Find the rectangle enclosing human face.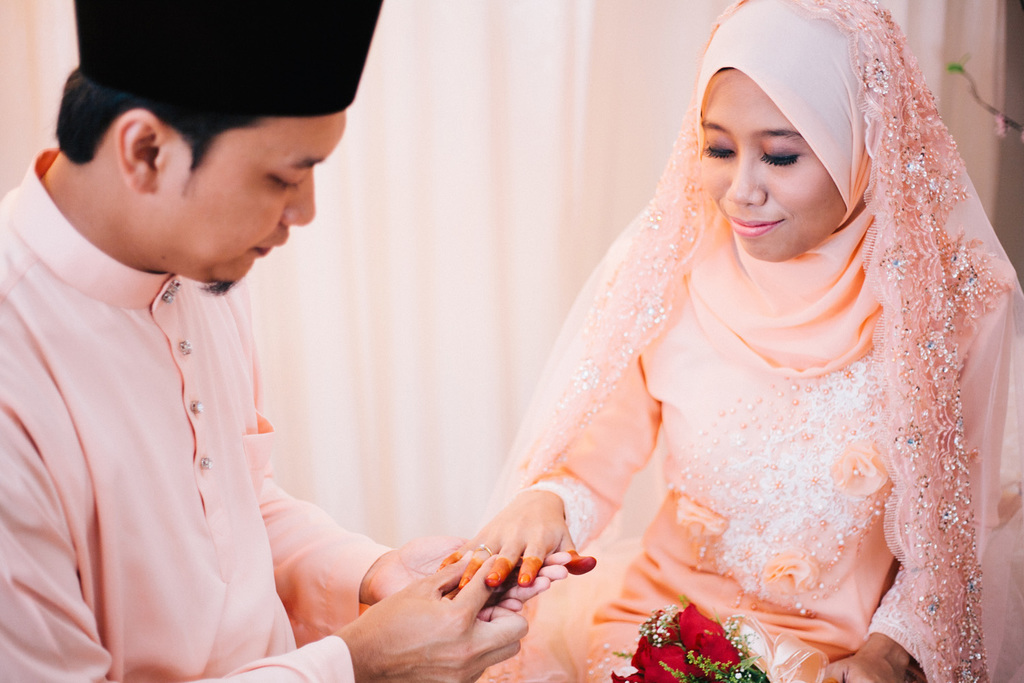
locate(158, 109, 346, 294).
